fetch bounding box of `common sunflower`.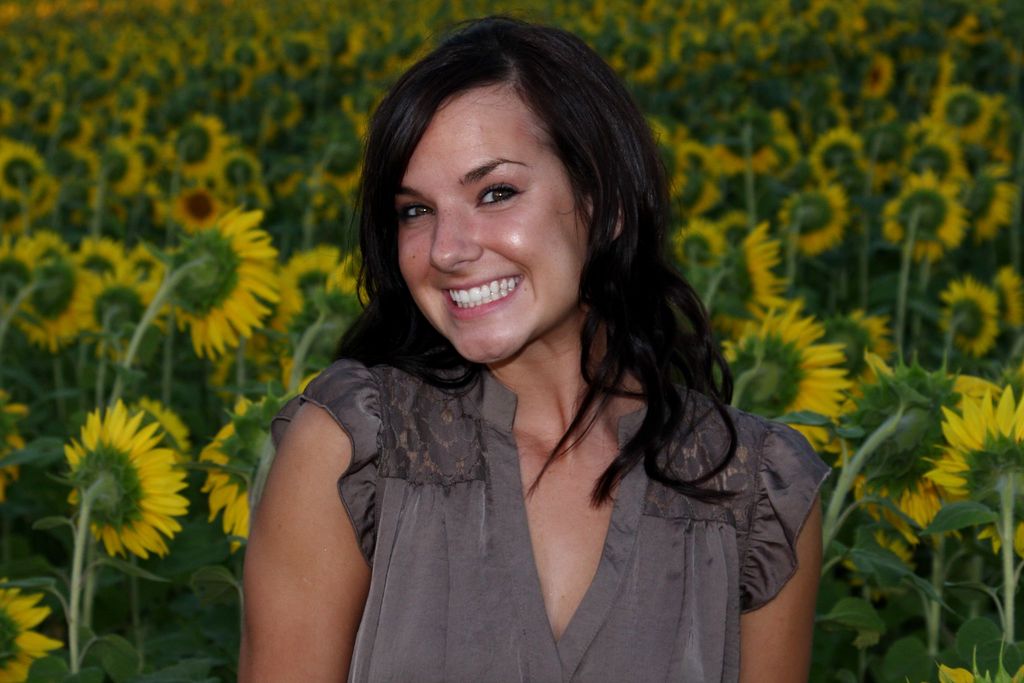
Bbox: (left=165, top=215, right=275, bottom=343).
